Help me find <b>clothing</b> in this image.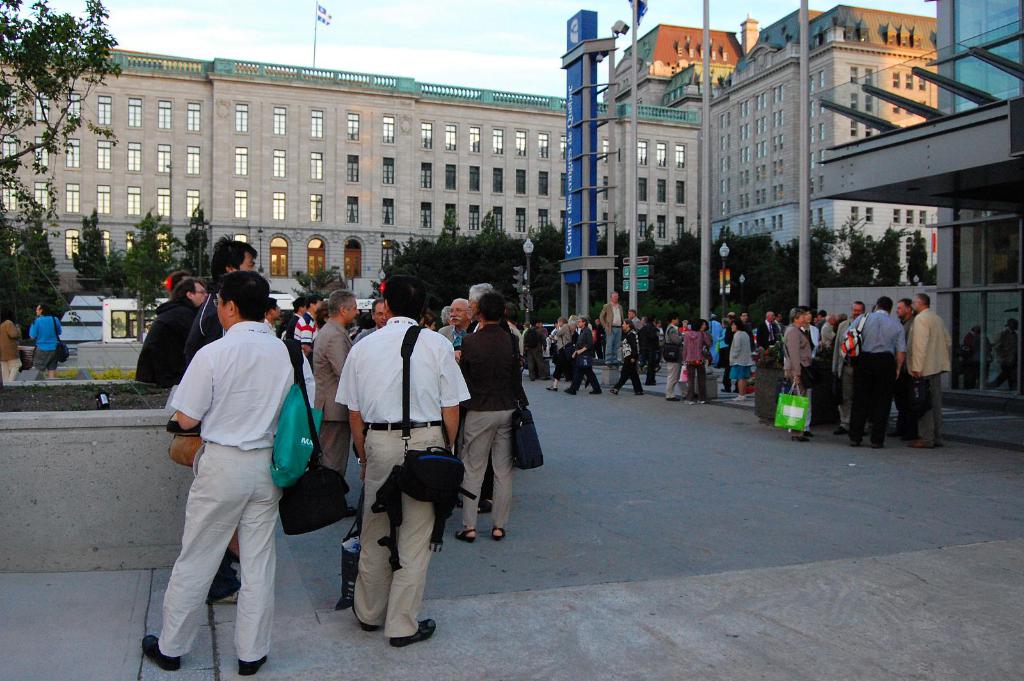
Found it: bbox(728, 332, 750, 378).
